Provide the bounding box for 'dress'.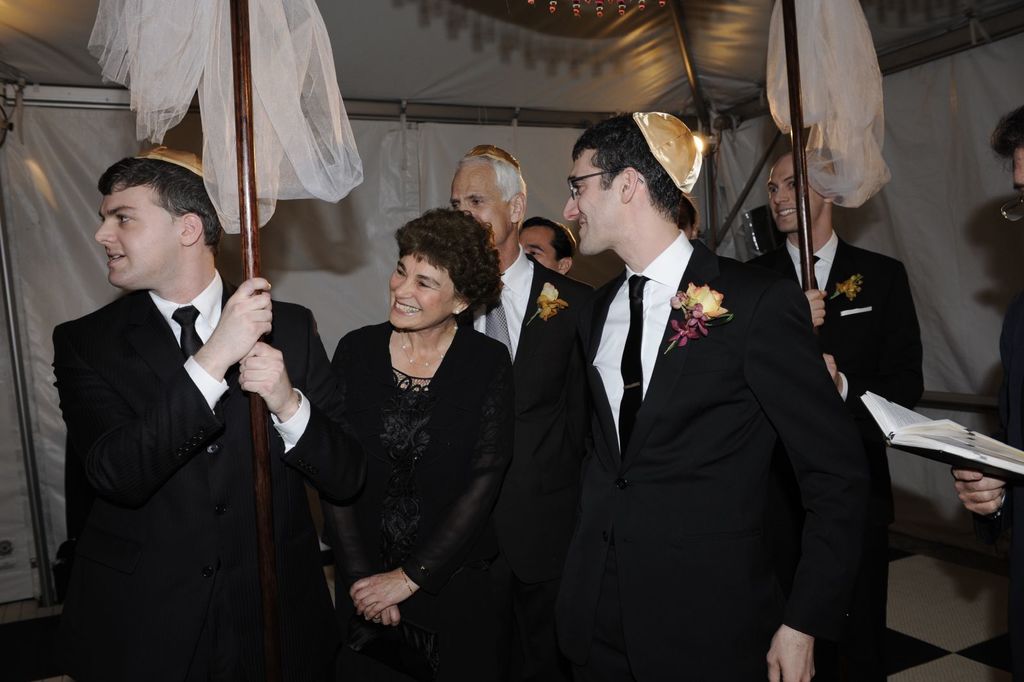
(321, 366, 514, 681).
